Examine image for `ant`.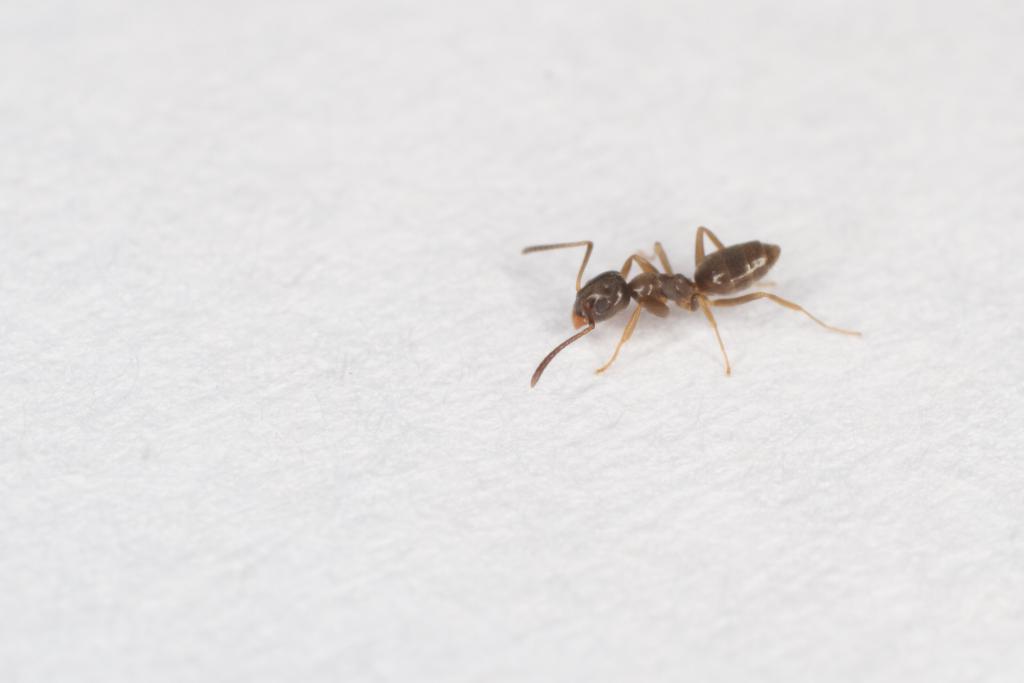
Examination result: x1=522, y1=223, x2=861, y2=384.
